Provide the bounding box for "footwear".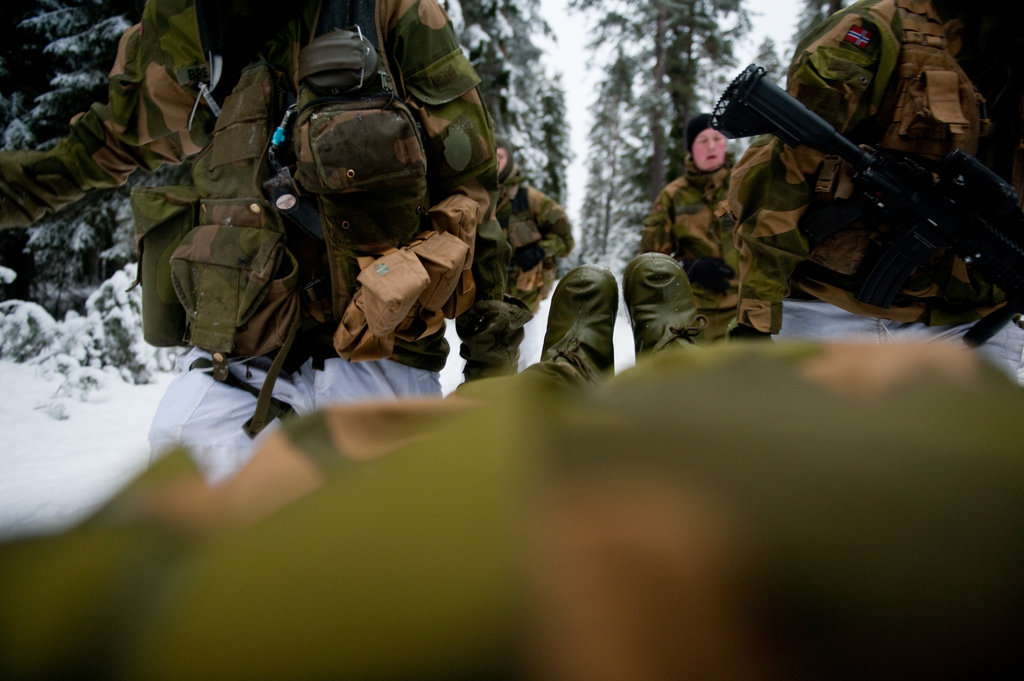
locate(539, 261, 619, 387).
